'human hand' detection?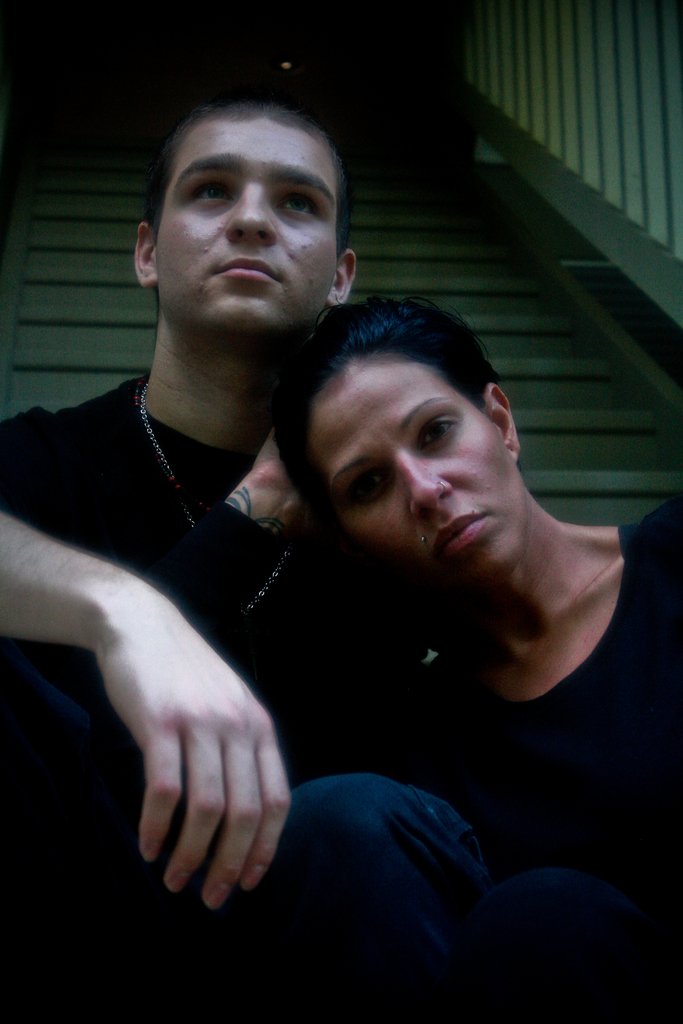
<region>39, 506, 295, 911</region>
